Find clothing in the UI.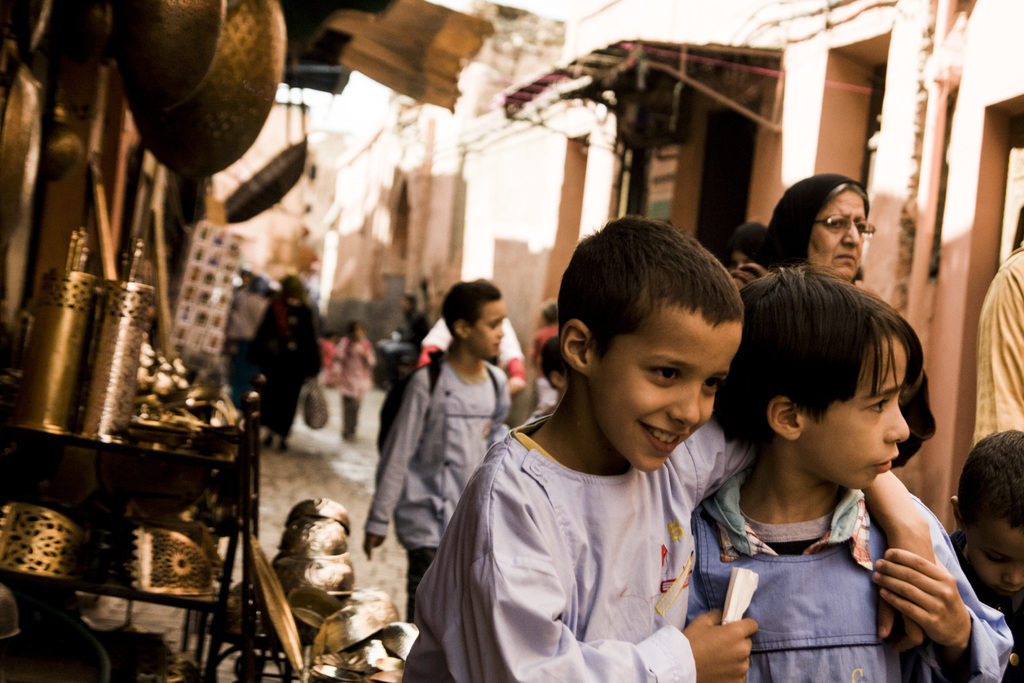
UI element at left=970, top=240, right=1023, bottom=457.
